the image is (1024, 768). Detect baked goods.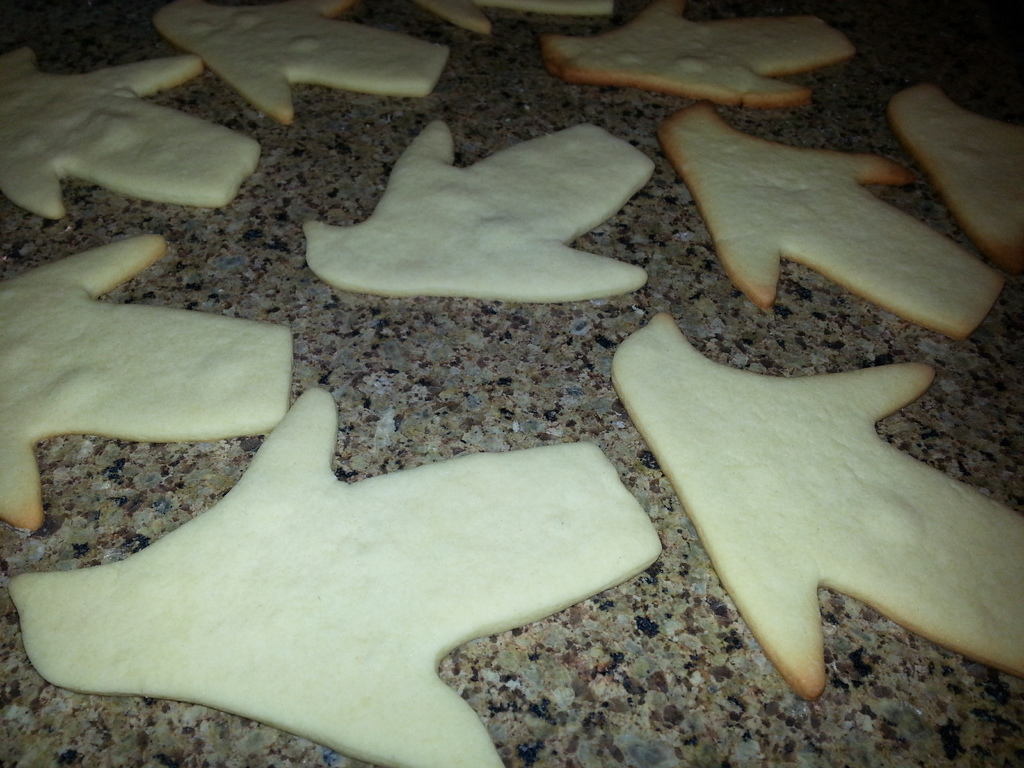
Detection: 5 386 665 767.
